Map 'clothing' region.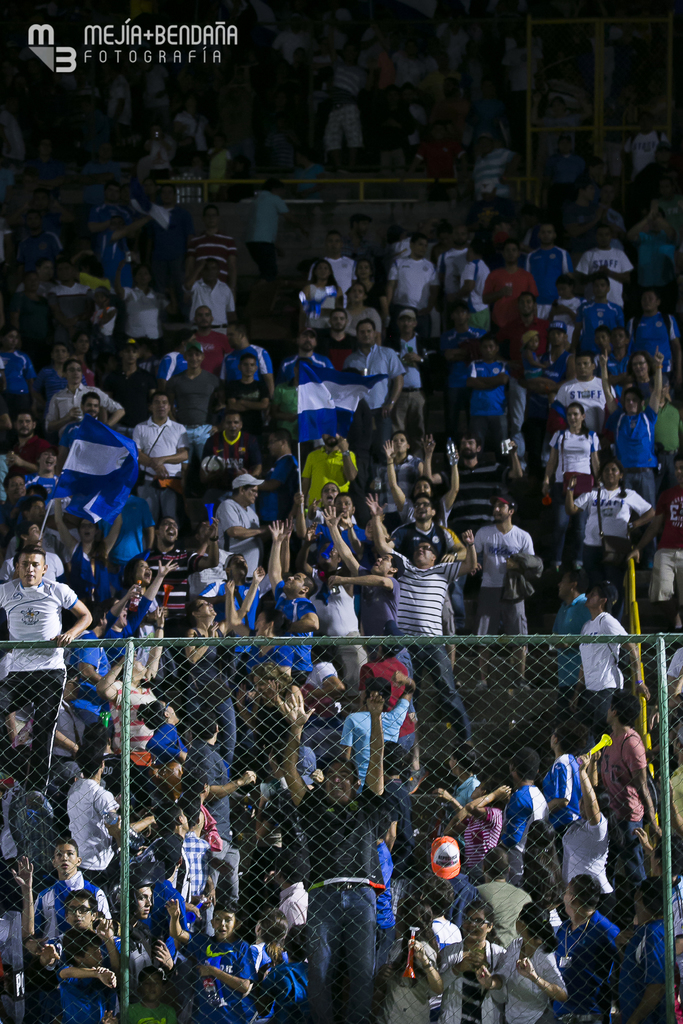
Mapped to bbox=(180, 269, 242, 333).
